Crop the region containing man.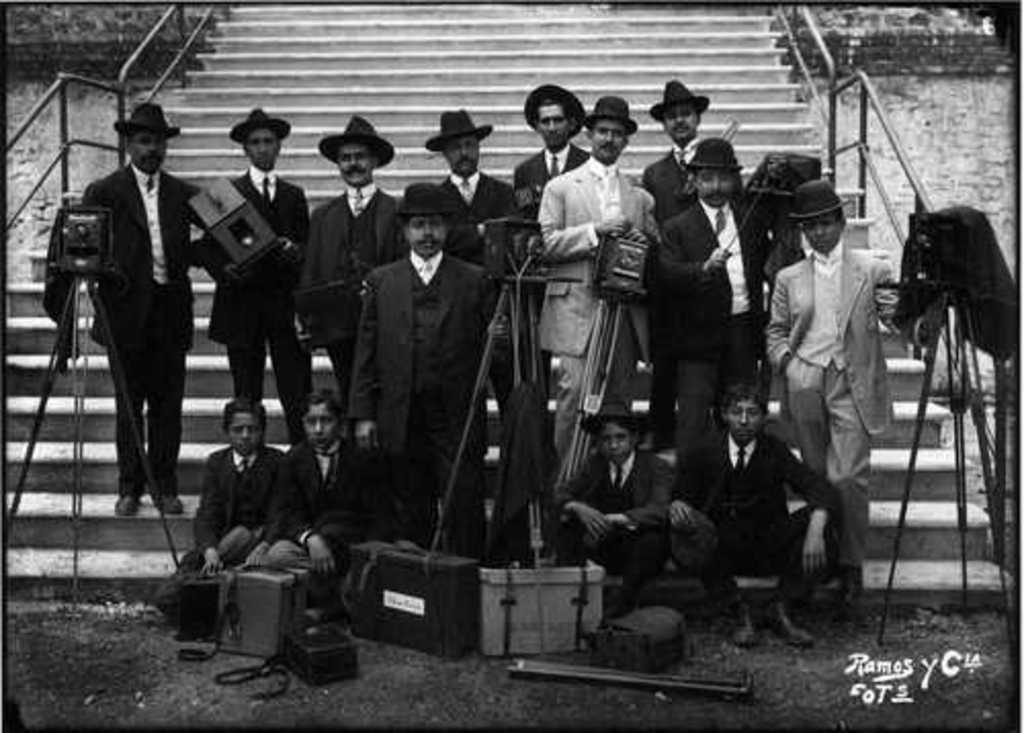
Crop region: l=297, t=117, r=412, b=393.
